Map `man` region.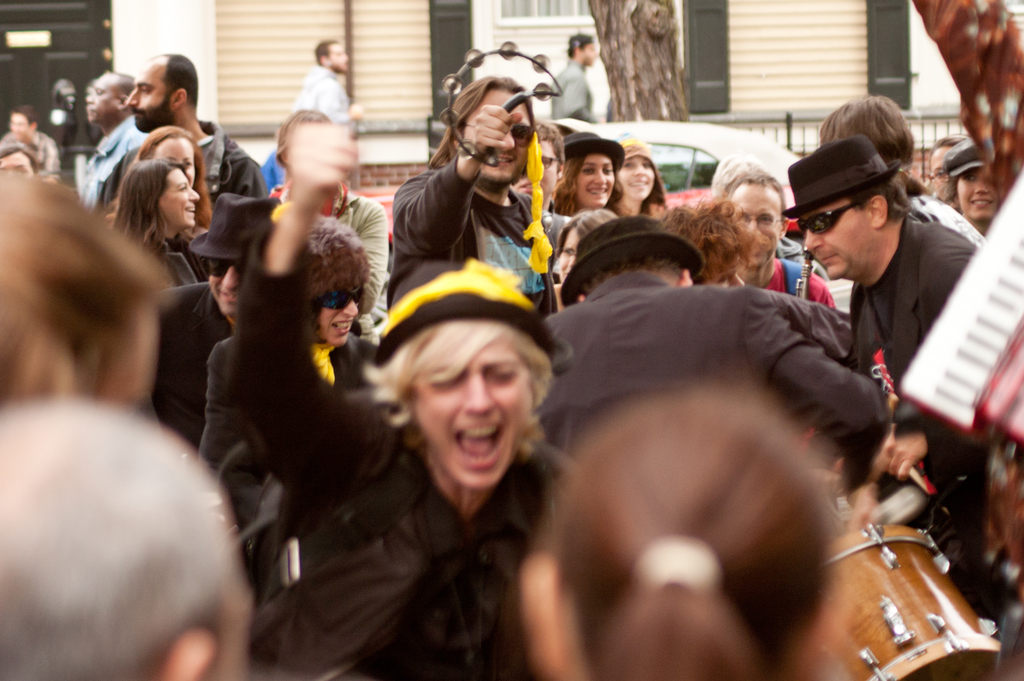
Mapped to detection(531, 214, 892, 514).
